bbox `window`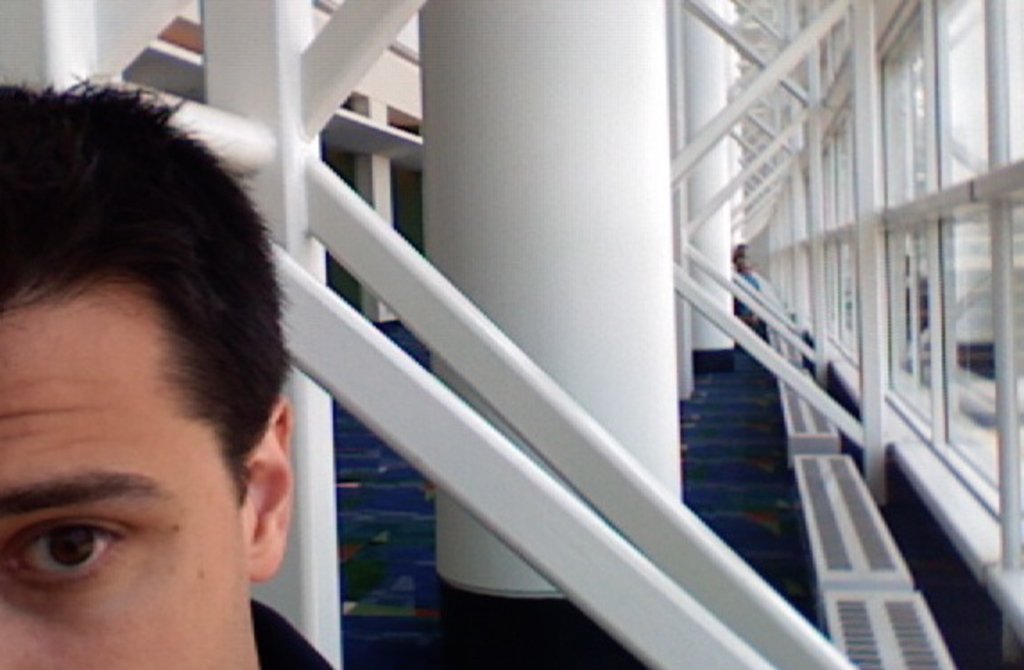
l=938, t=208, r=1006, b=494
